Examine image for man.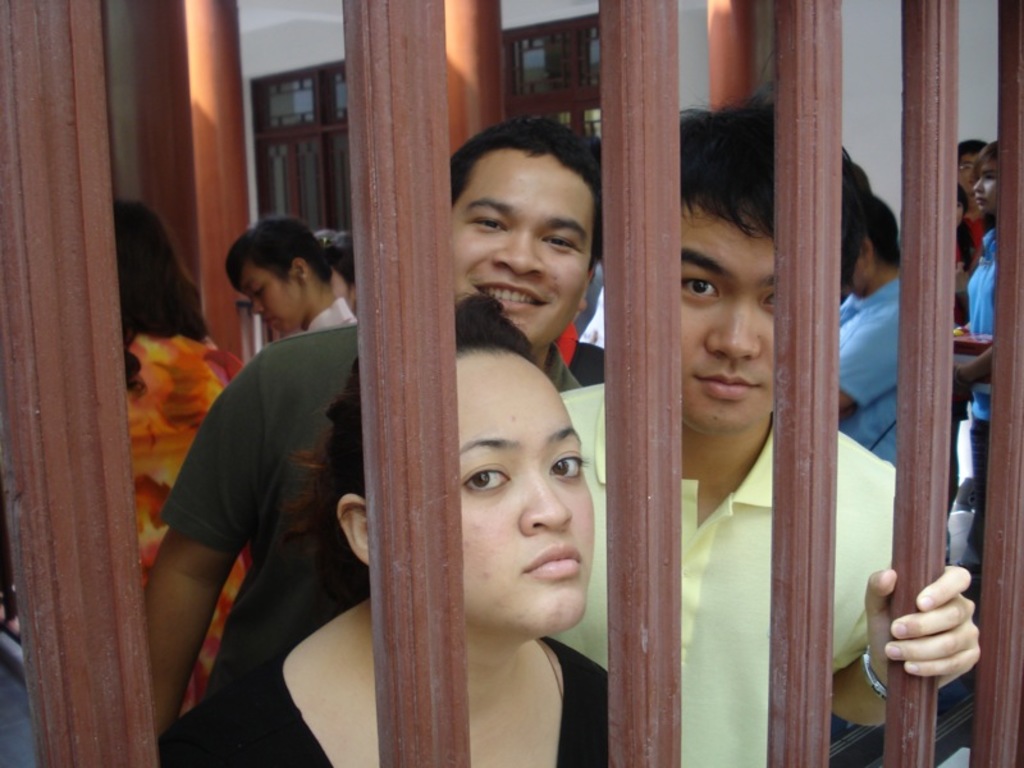
Examination result: crop(138, 118, 613, 745).
